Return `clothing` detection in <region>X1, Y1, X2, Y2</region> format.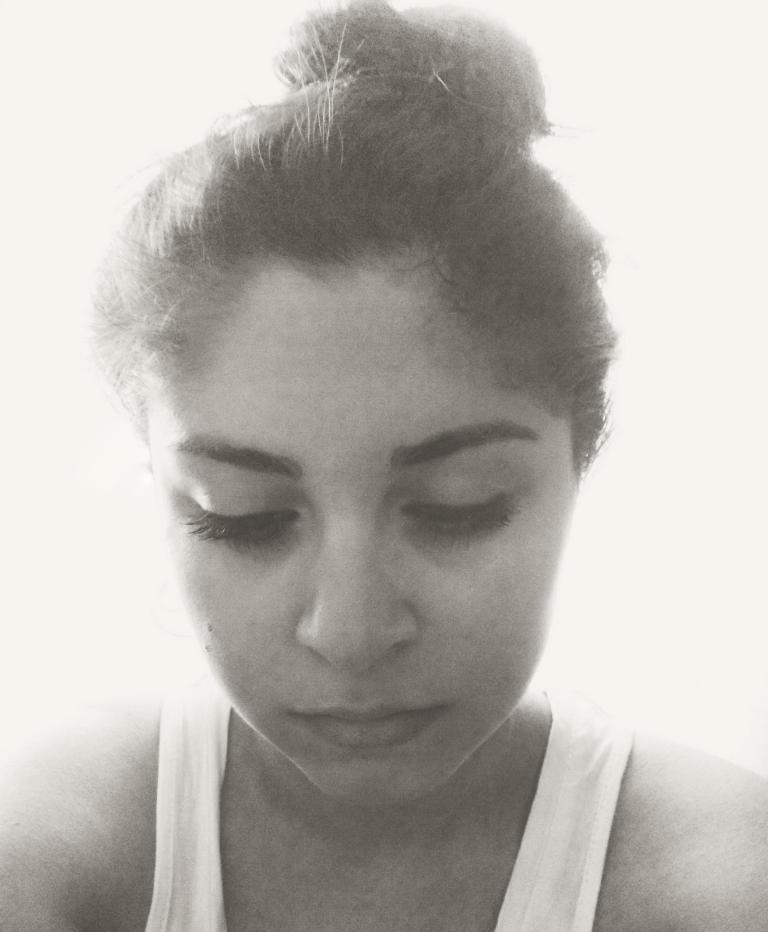
<region>146, 683, 221, 931</region>.
